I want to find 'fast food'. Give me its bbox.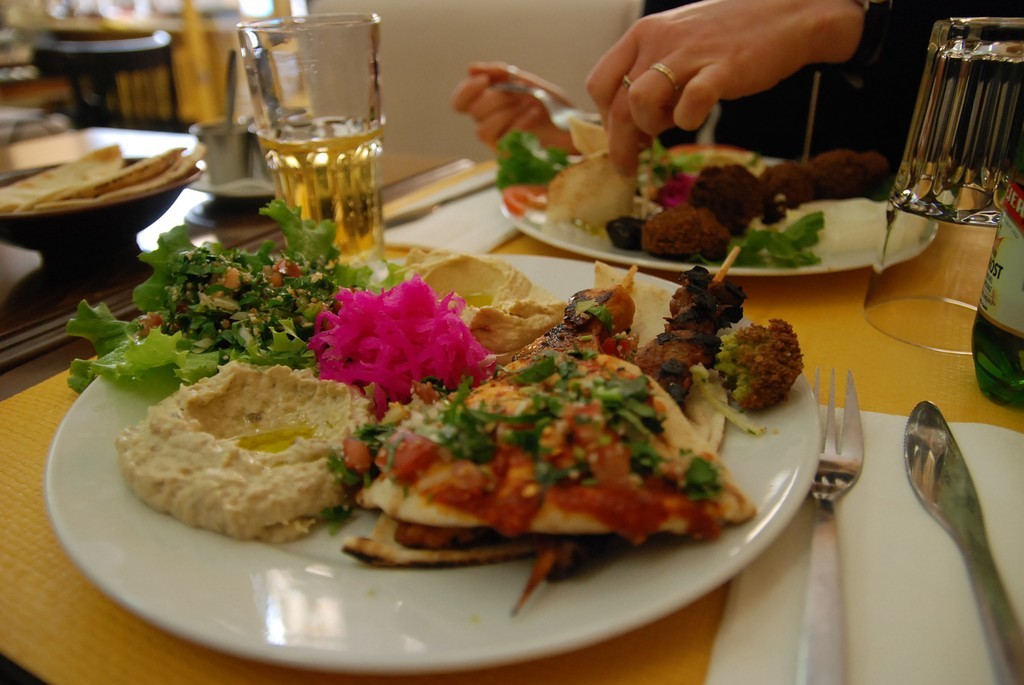
l=692, t=165, r=772, b=234.
